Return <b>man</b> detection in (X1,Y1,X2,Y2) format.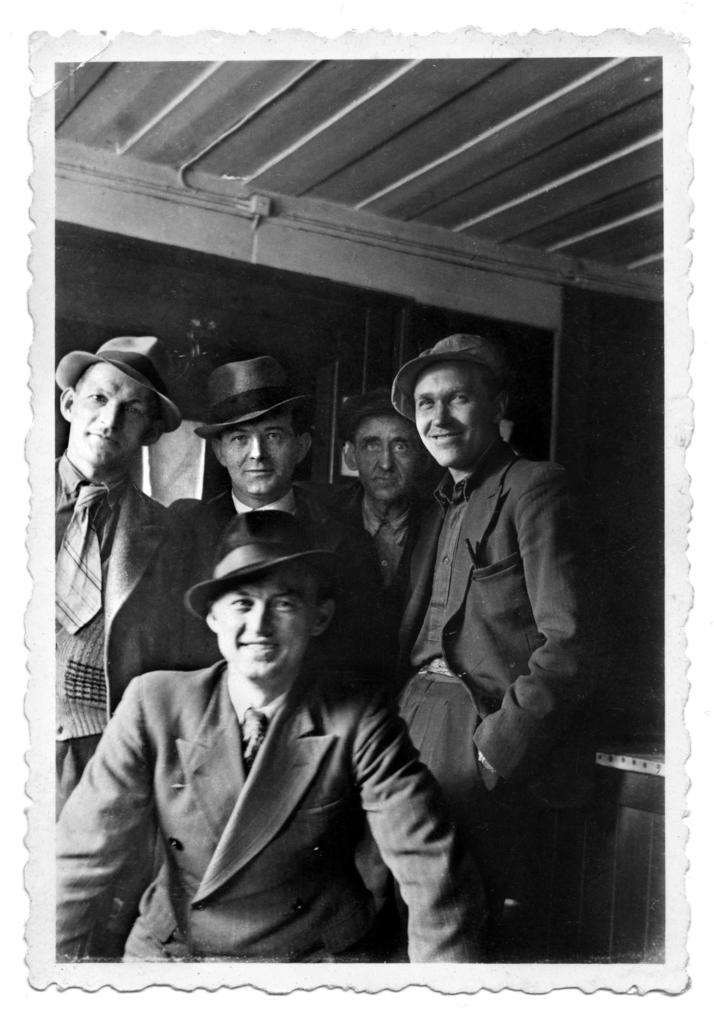
(42,326,227,817).
